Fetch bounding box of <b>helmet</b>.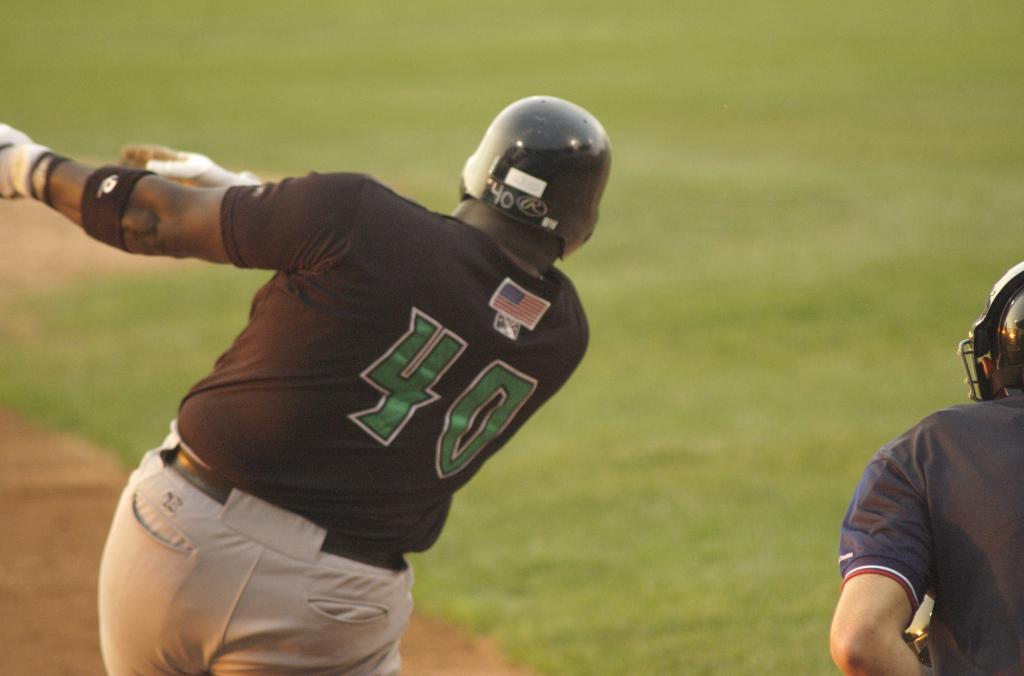
Bbox: <box>455,102,609,262</box>.
